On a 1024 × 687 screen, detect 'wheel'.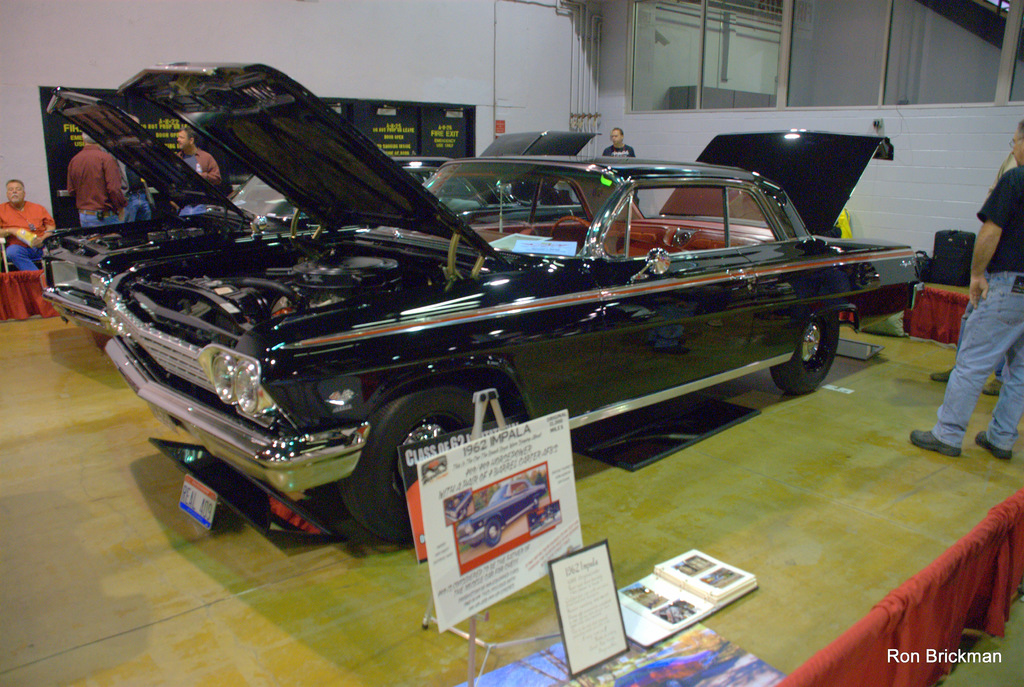
bbox(790, 310, 854, 399).
